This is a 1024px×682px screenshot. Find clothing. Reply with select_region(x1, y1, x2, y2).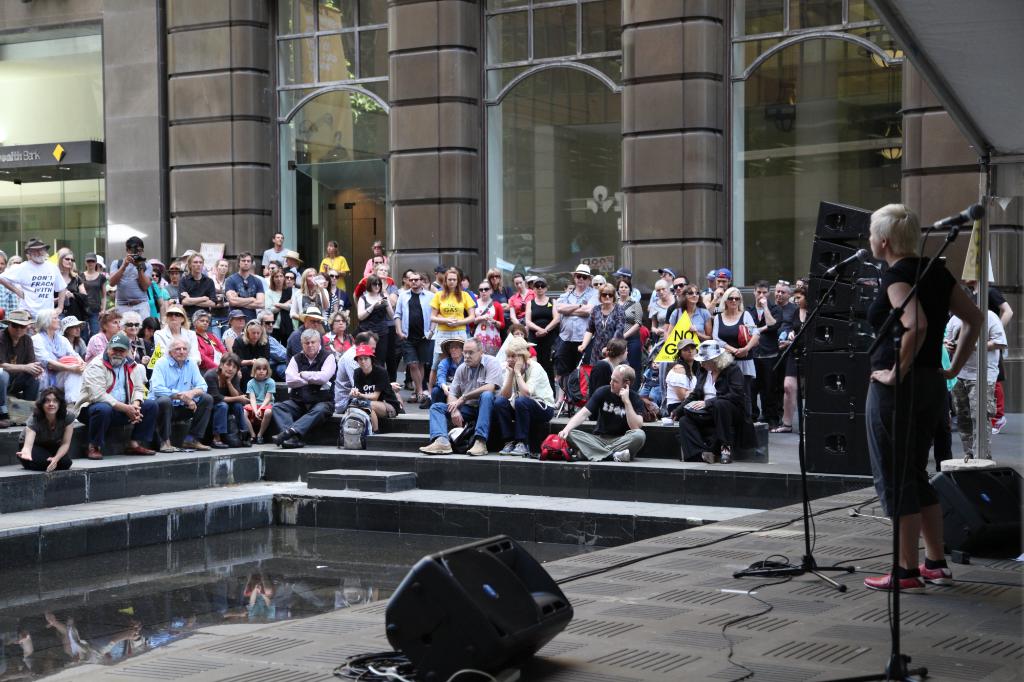
select_region(876, 247, 961, 524).
